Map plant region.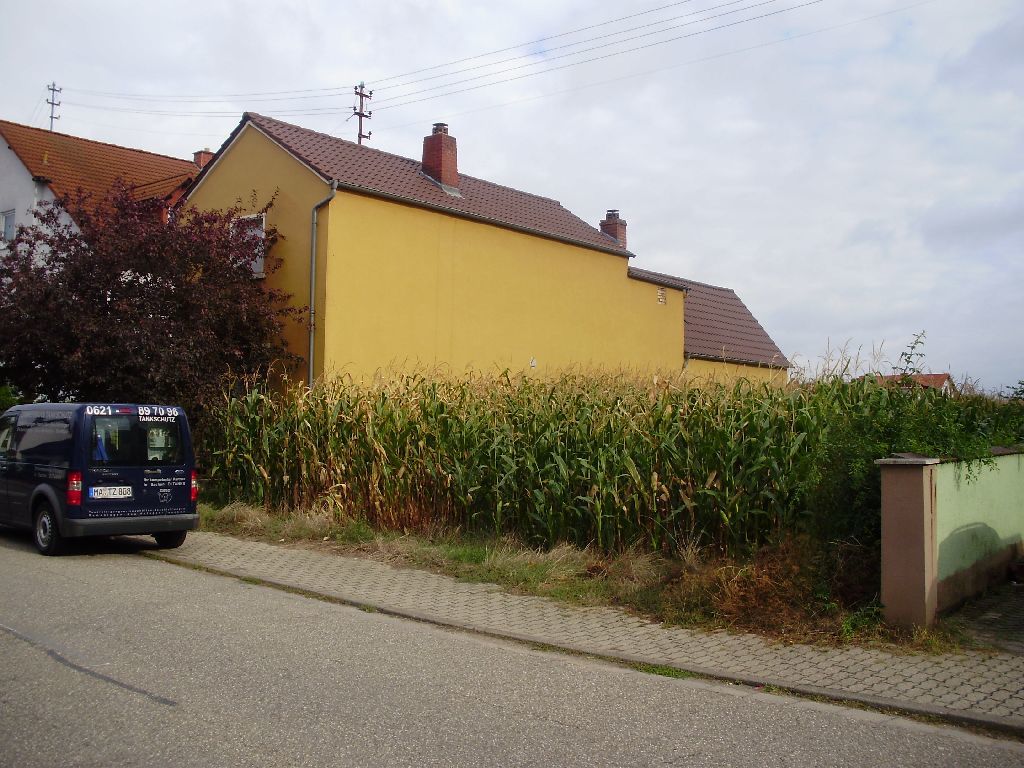
Mapped to left=850, top=586, right=897, bottom=643.
